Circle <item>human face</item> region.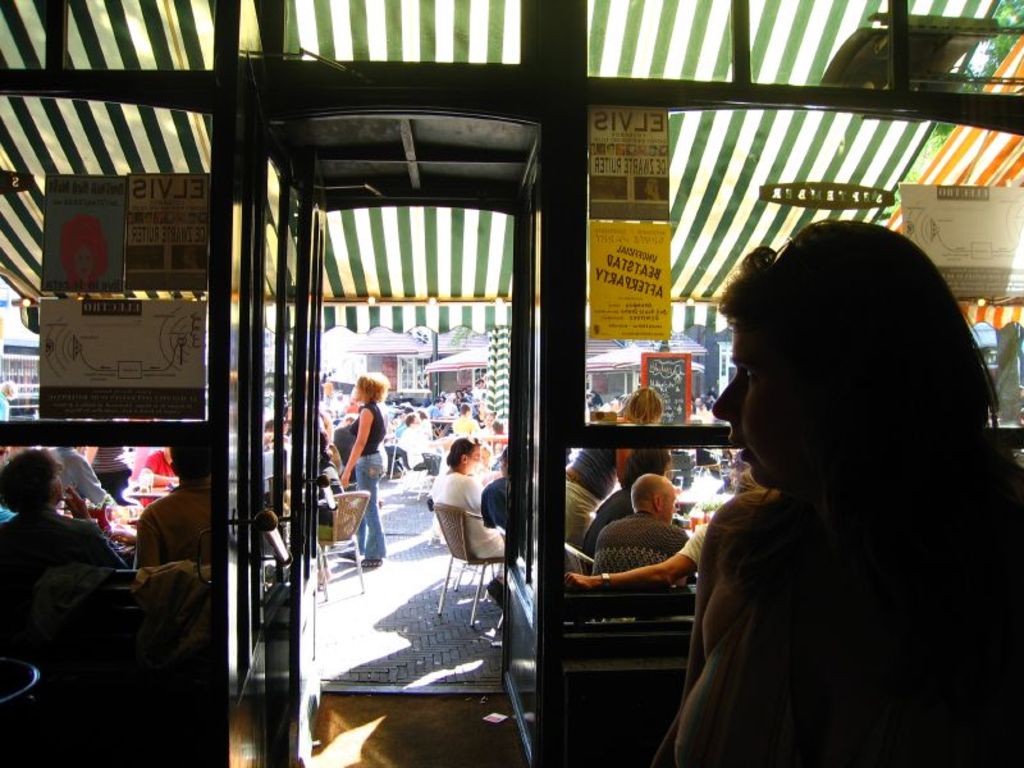
Region: (left=55, top=471, right=61, bottom=503).
